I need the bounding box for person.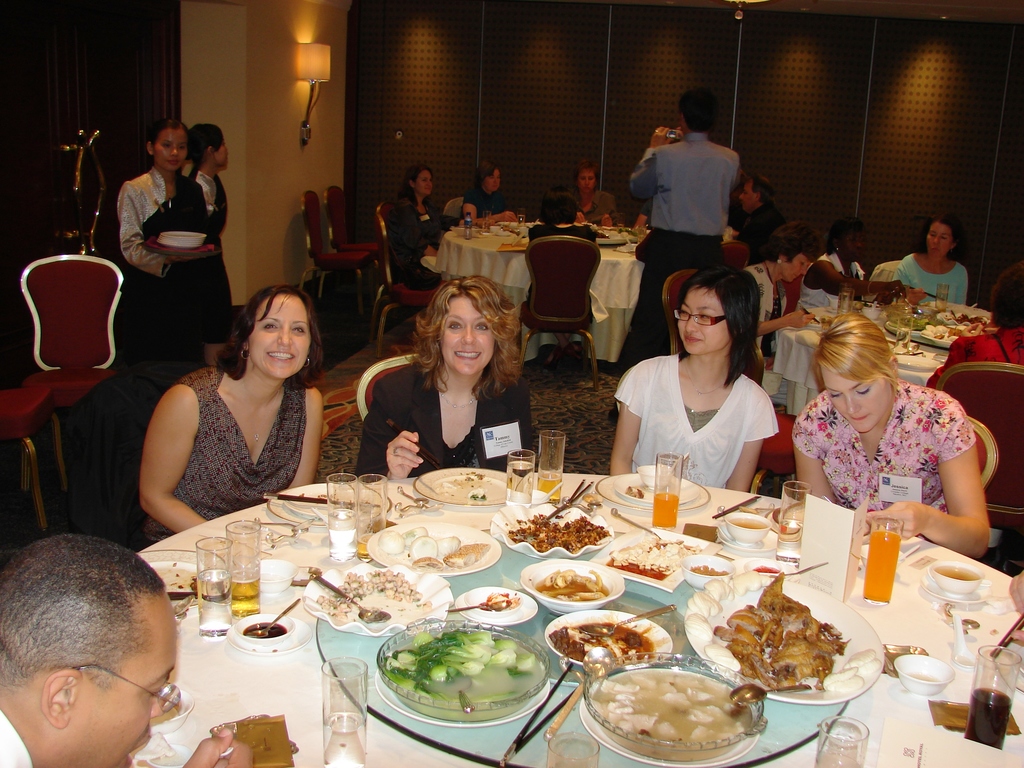
Here it is: left=726, top=166, right=784, bottom=258.
